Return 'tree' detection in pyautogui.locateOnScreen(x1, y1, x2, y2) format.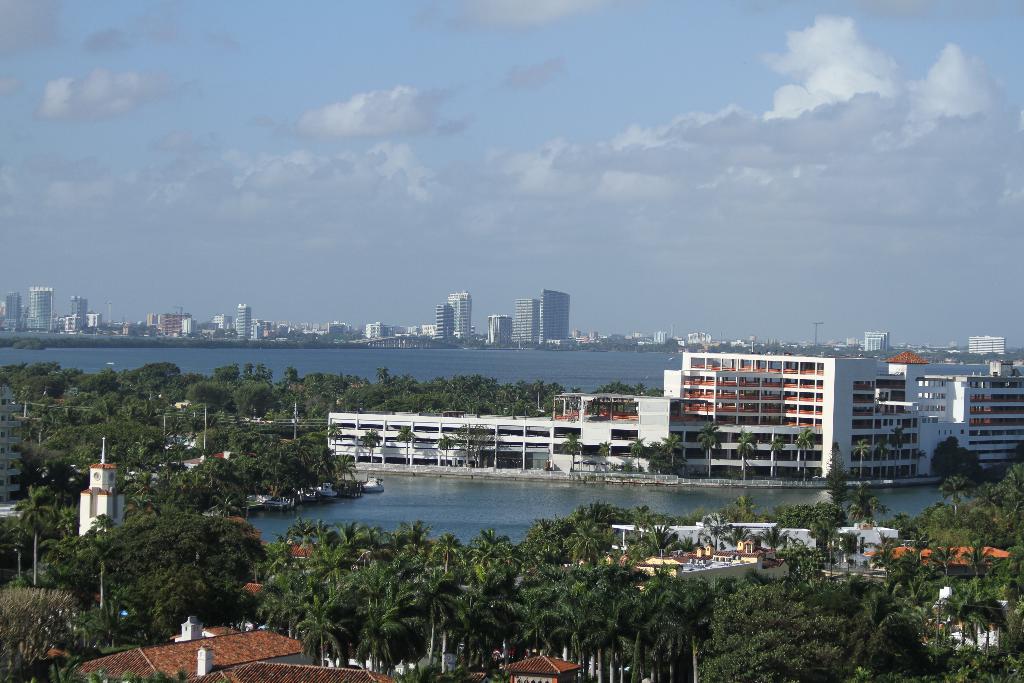
pyautogui.locateOnScreen(664, 434, 687, 476).
